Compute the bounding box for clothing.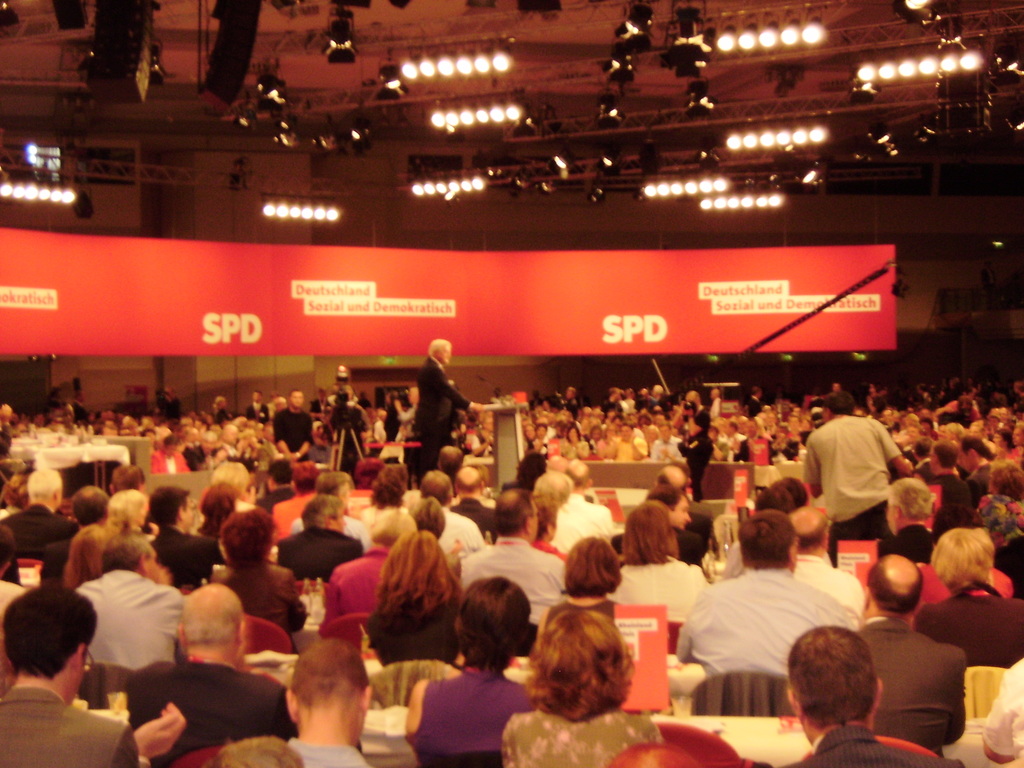
[left=412, top=665, right=526, bottom=767].
